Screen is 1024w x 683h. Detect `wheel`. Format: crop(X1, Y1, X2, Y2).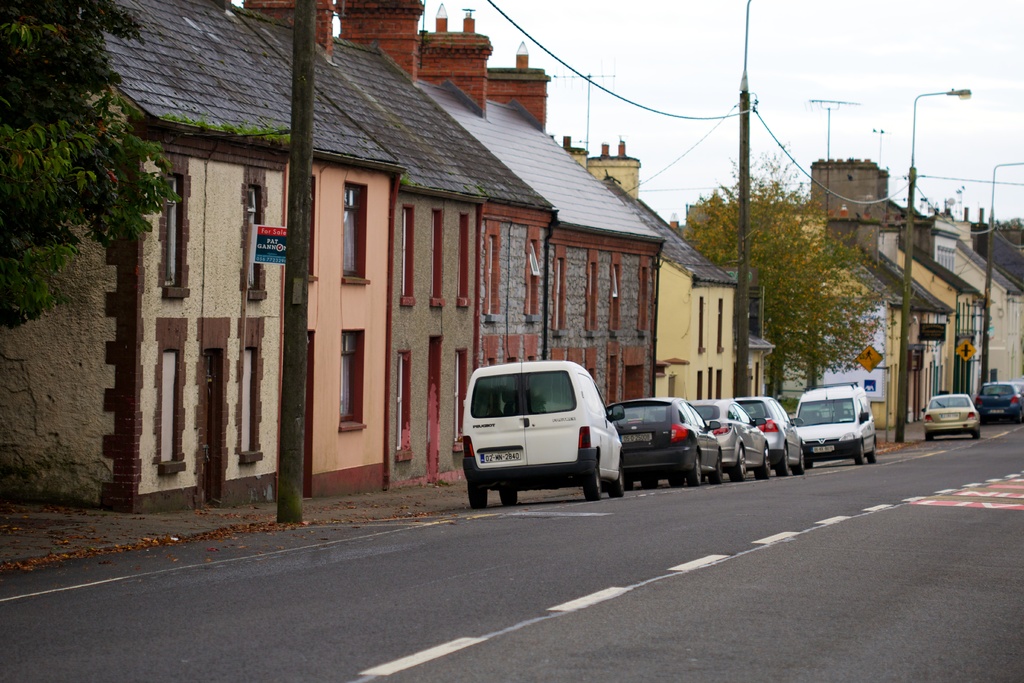
crop(669, 475, 683, 488).
